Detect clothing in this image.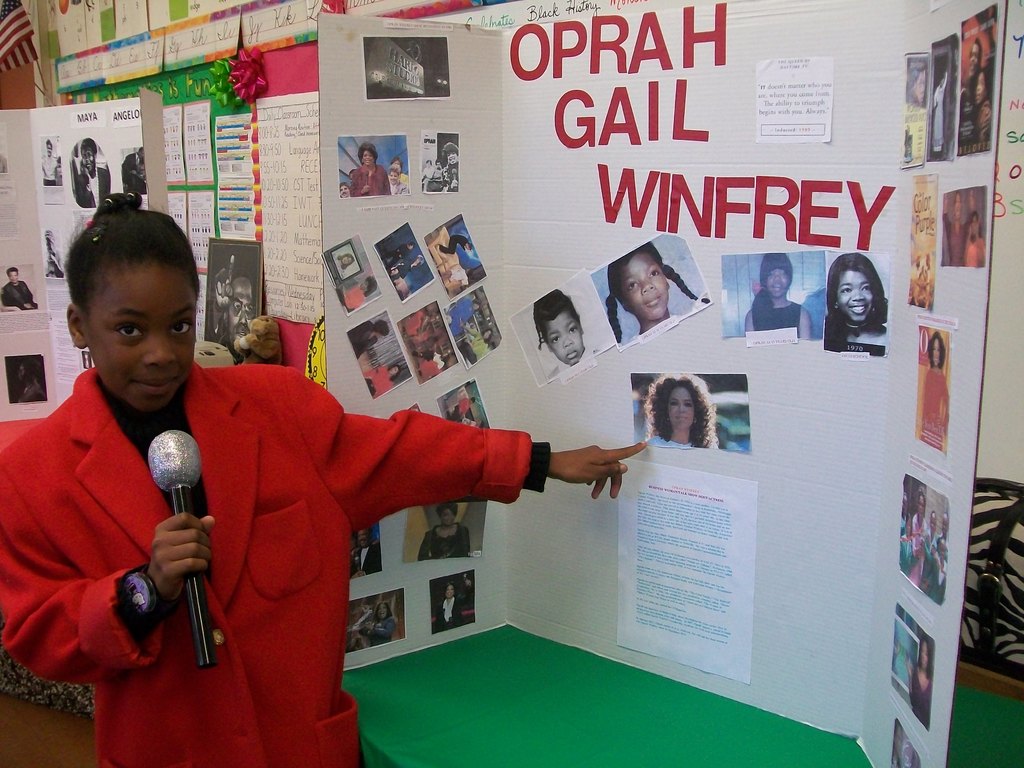
Detection: <box>38,157,57,186</box>.
